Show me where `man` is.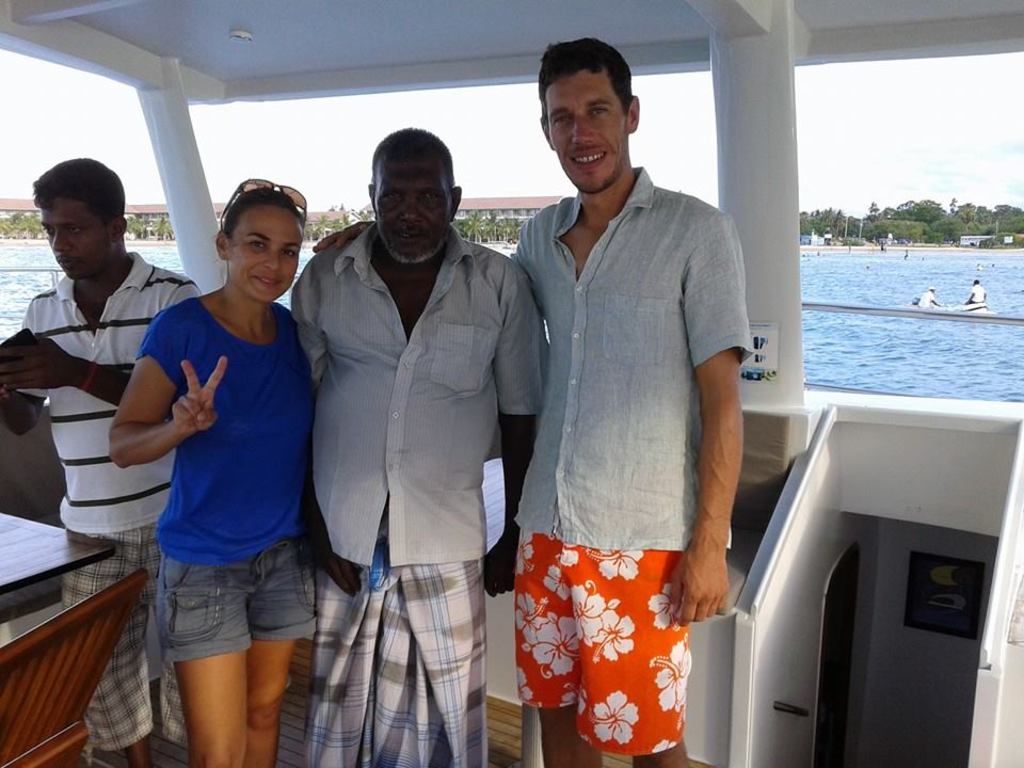
`man` is at [left=0, top=160, right=203, bottom=767].
